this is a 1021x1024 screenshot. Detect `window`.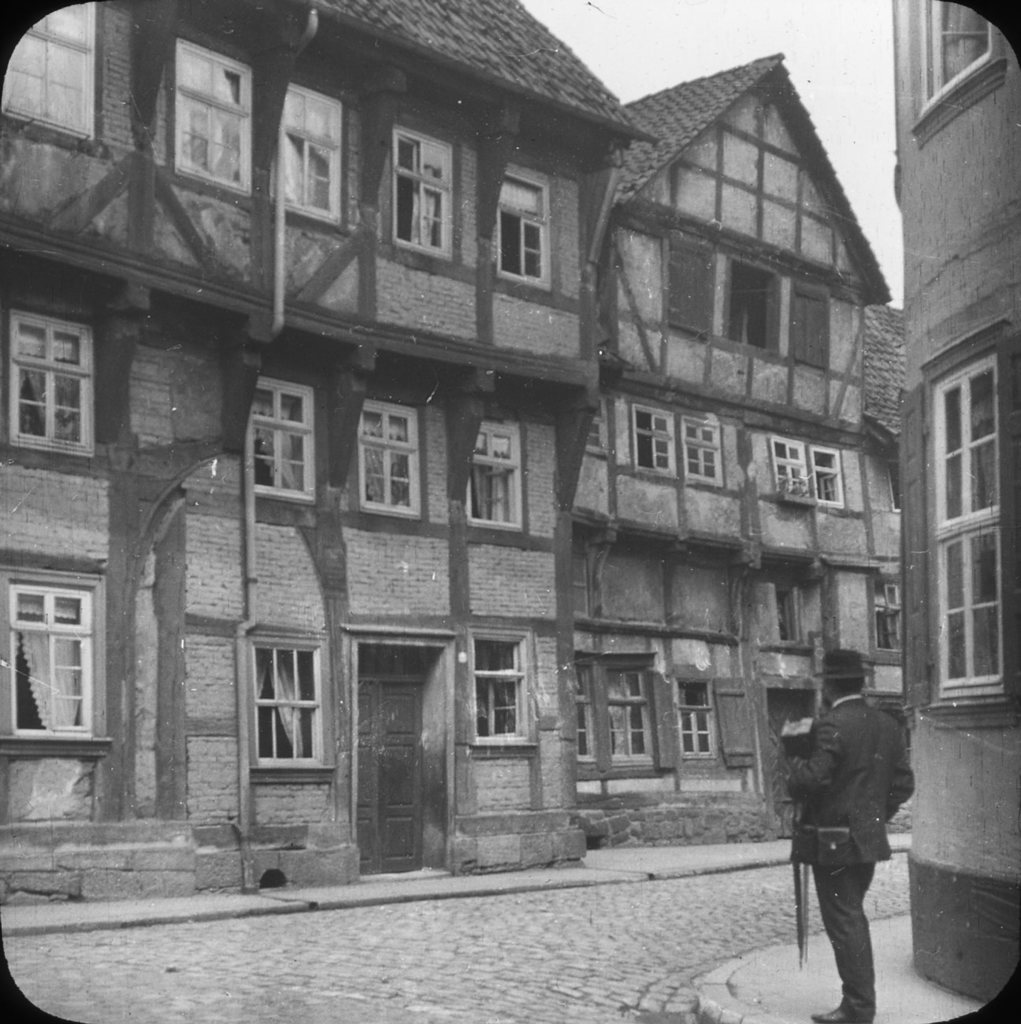
177 33 253 195.
